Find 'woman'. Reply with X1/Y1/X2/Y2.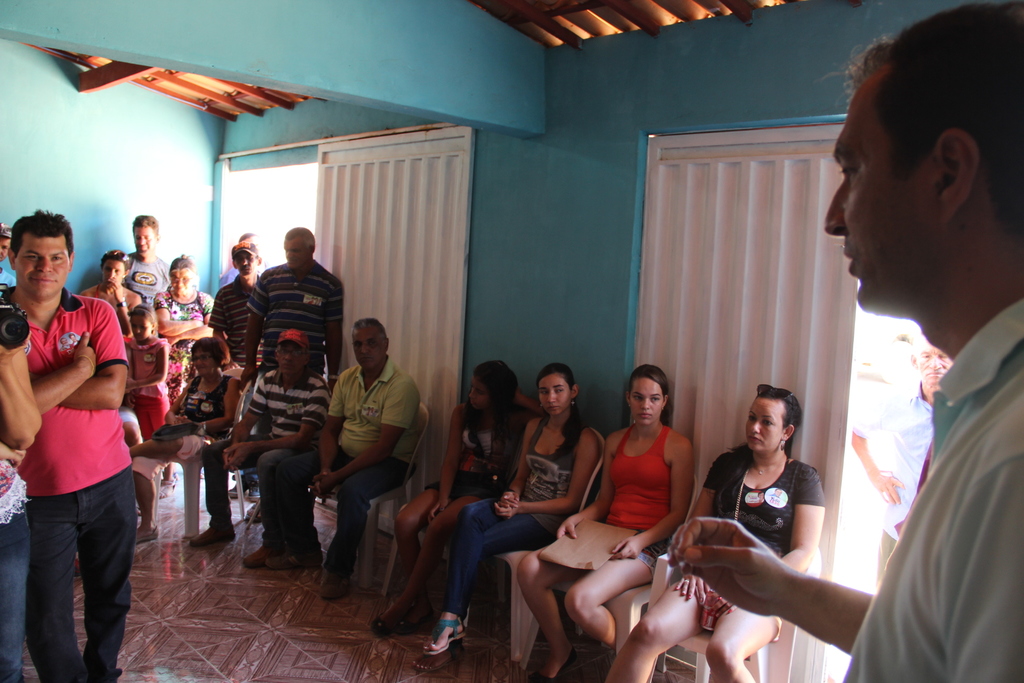
607/386/829/682.
